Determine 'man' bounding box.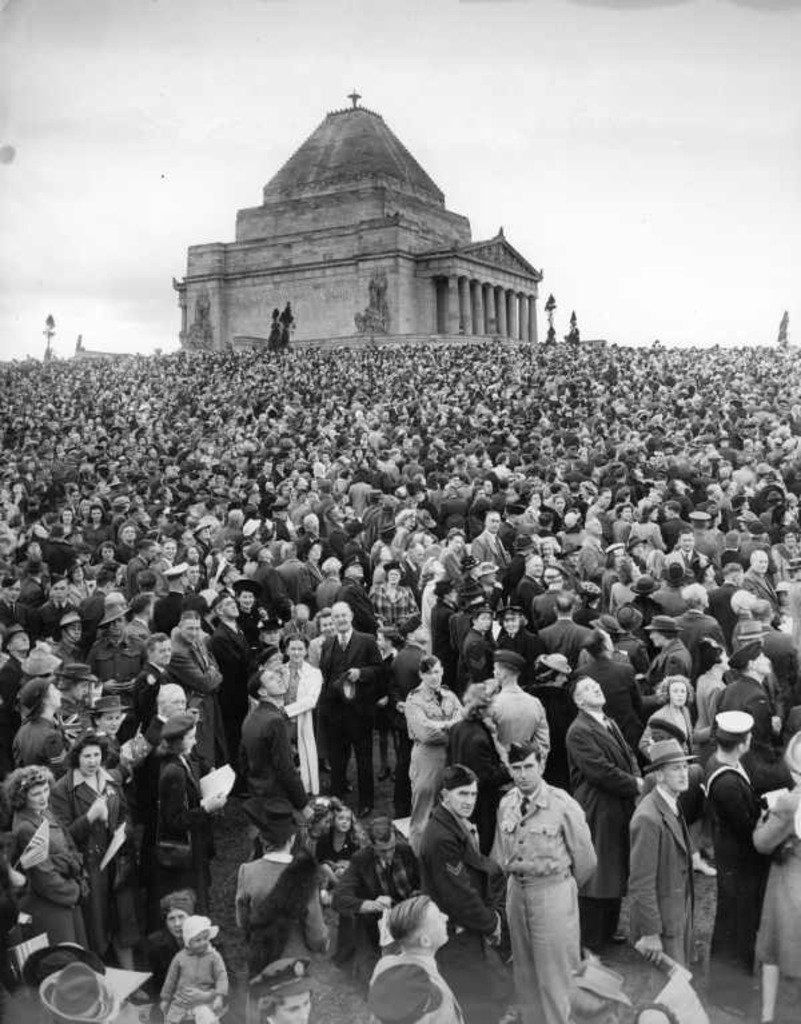
Determined: <region>318, 601, 384, 802</region>.
